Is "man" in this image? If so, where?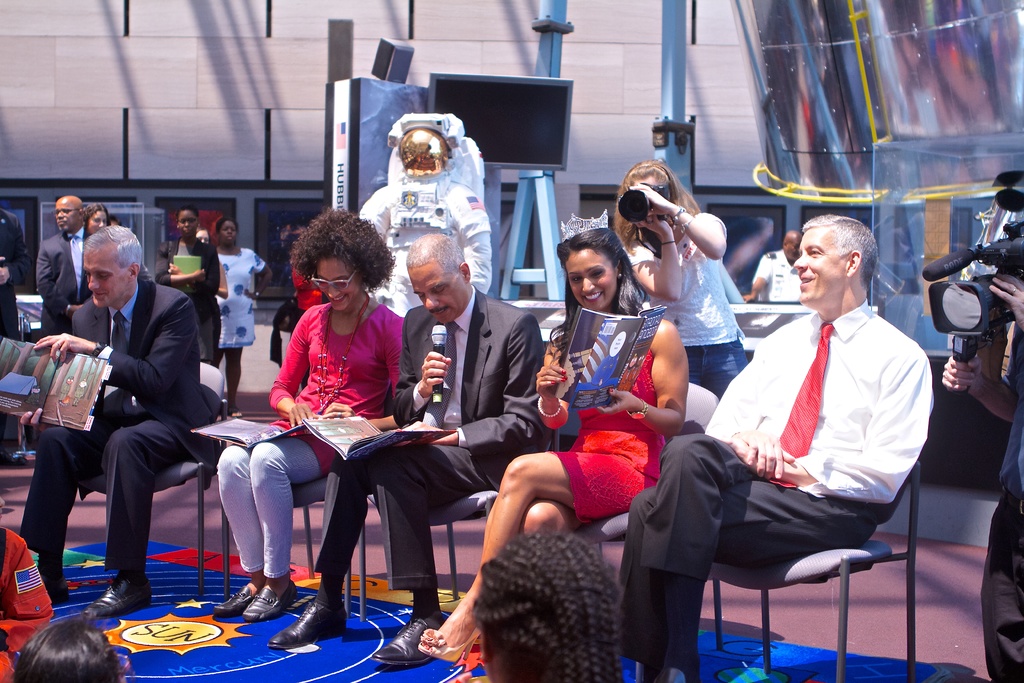
Yes, at region(618, 215, 931, 682).
